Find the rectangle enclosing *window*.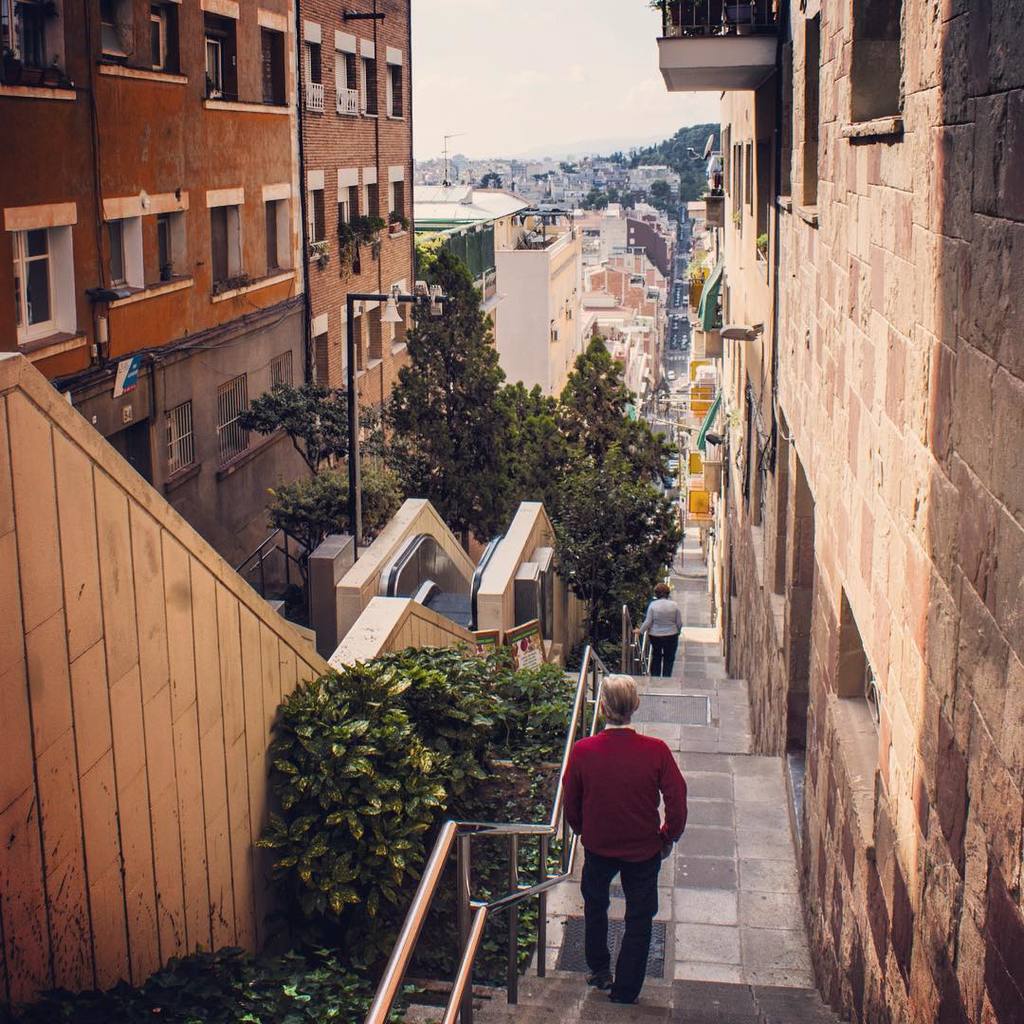
[left=94, top=0, right=180, bottom=83].
